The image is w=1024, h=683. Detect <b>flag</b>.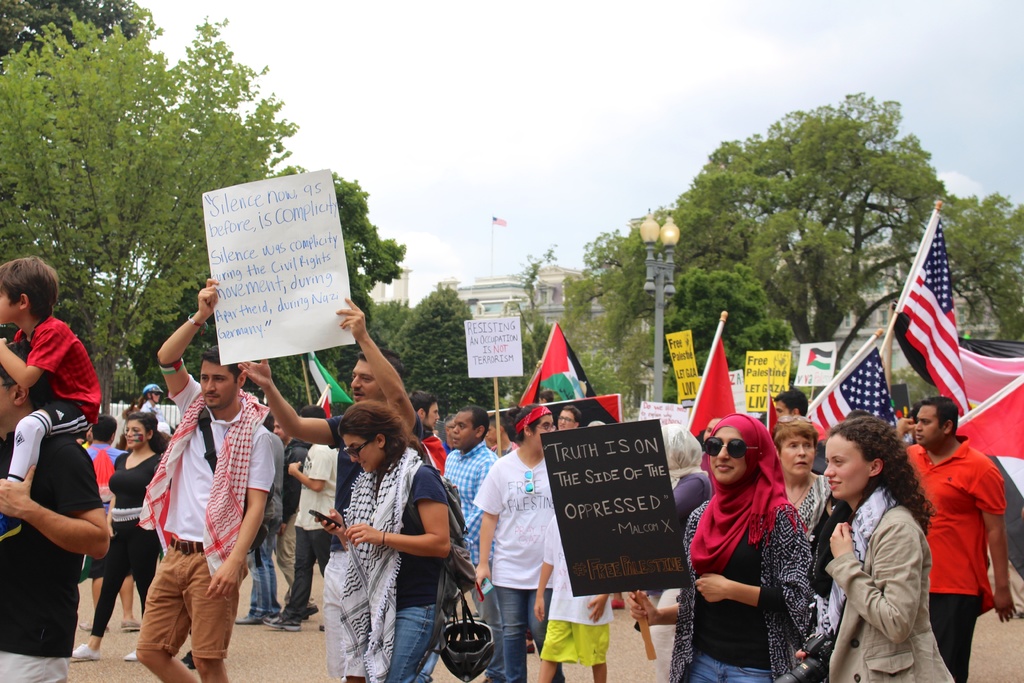
Detection: (959,377,1023,457).
